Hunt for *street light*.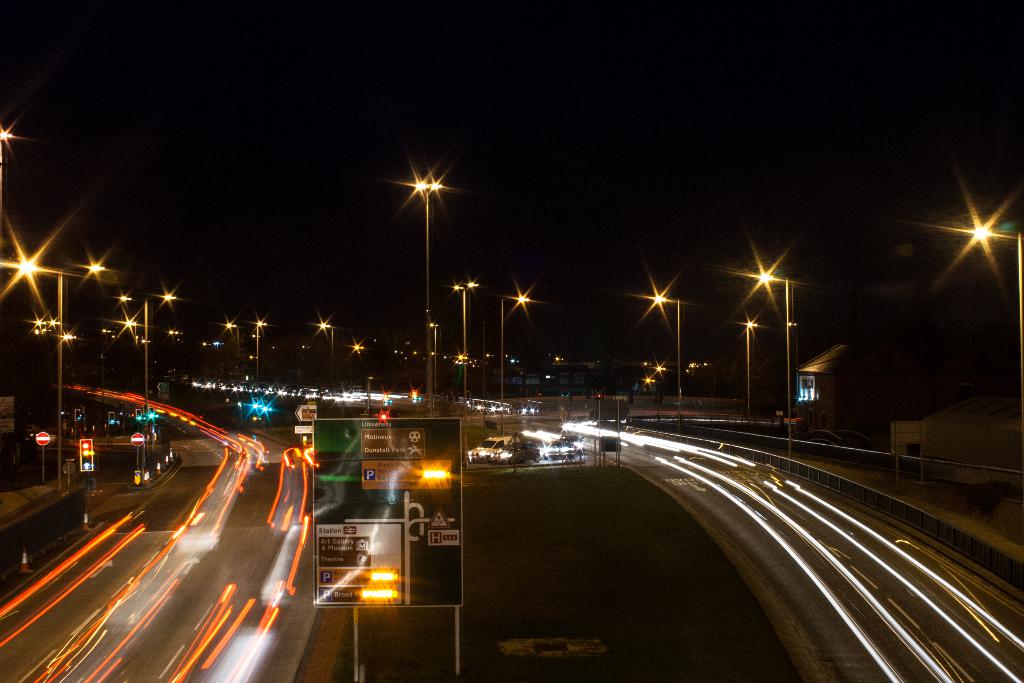
Hunted down at [x1=406, y1=172, x2=440, y2=399].
